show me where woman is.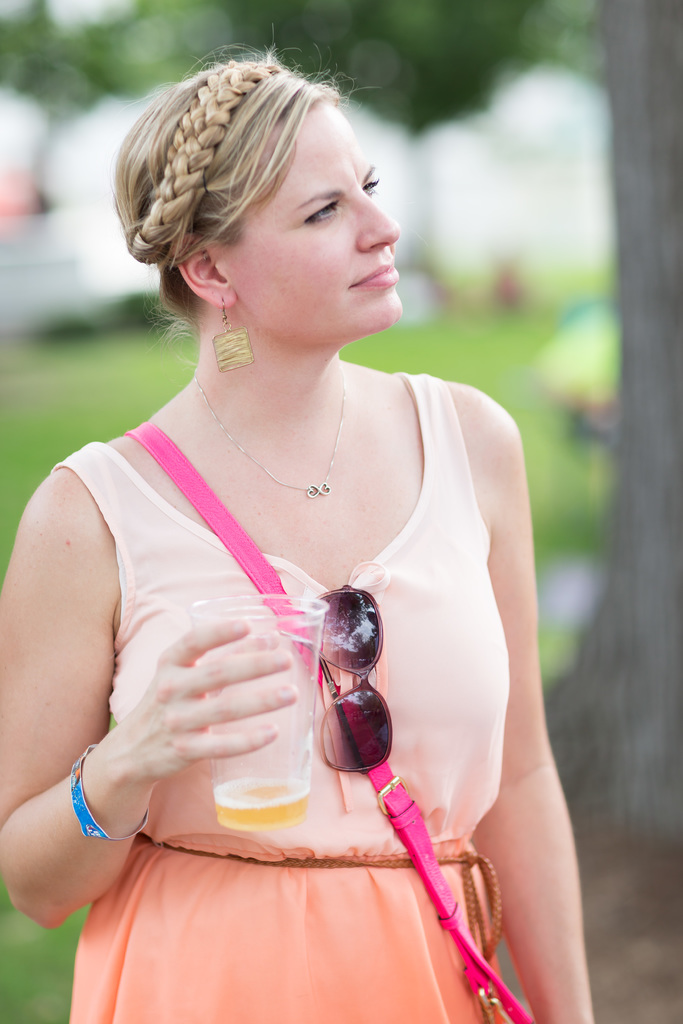
woman is at box=[10, 58, 592, 993].
